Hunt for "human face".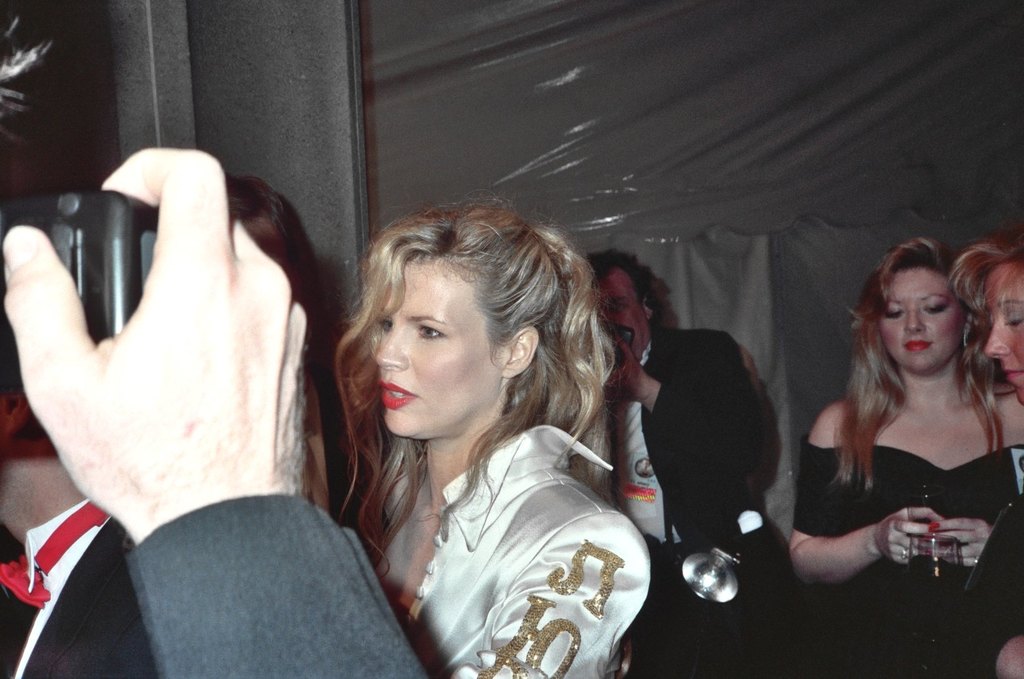
Hunted down at 598 265 649 359.
